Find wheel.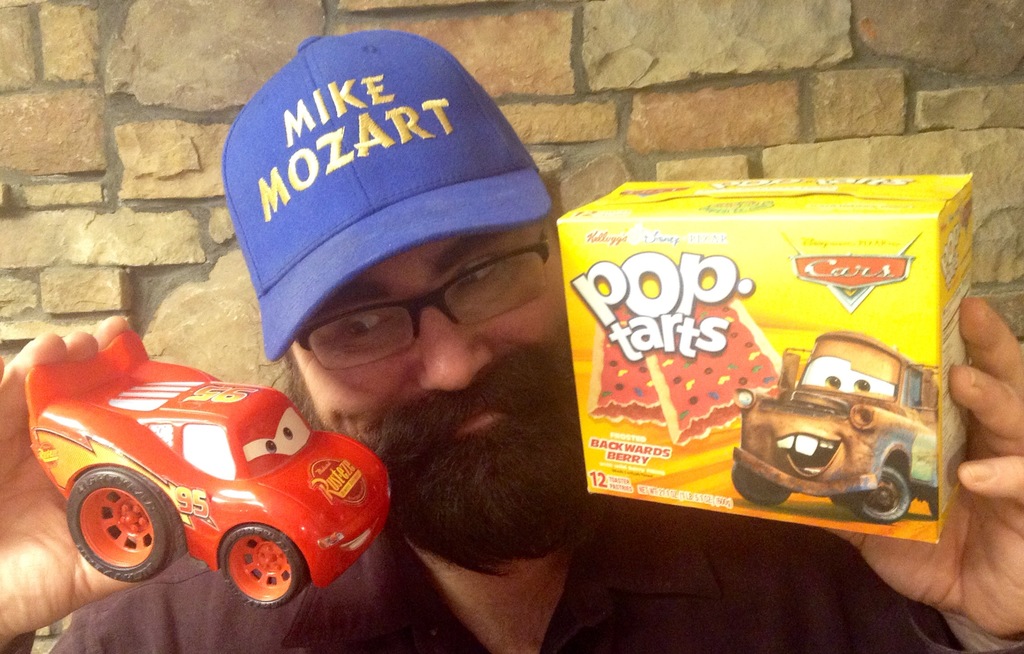
<box>848,467,908,530</box>.
